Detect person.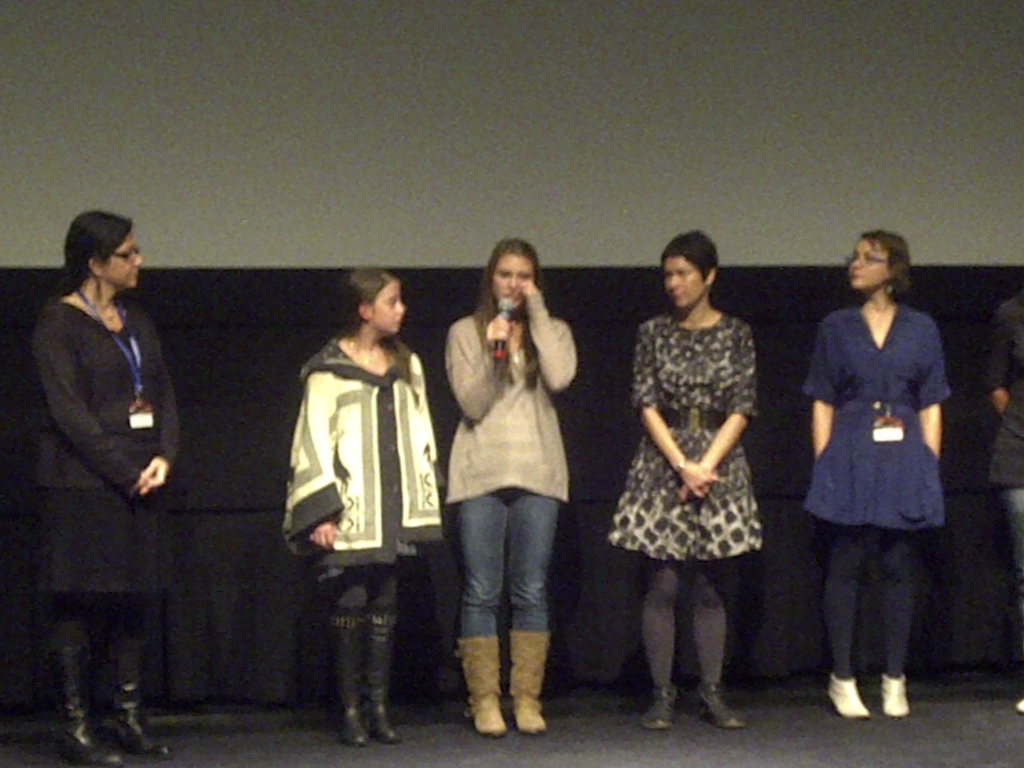
Detected at 33,210,180,766.
